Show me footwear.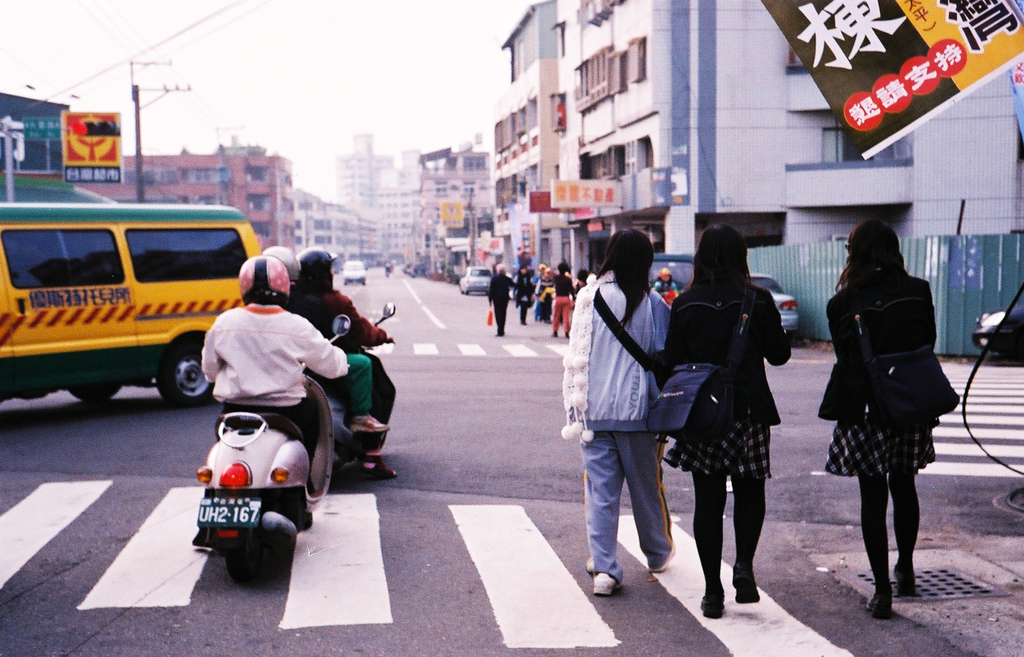
footwear is here: bbox=(700, 595, 723, 617).
